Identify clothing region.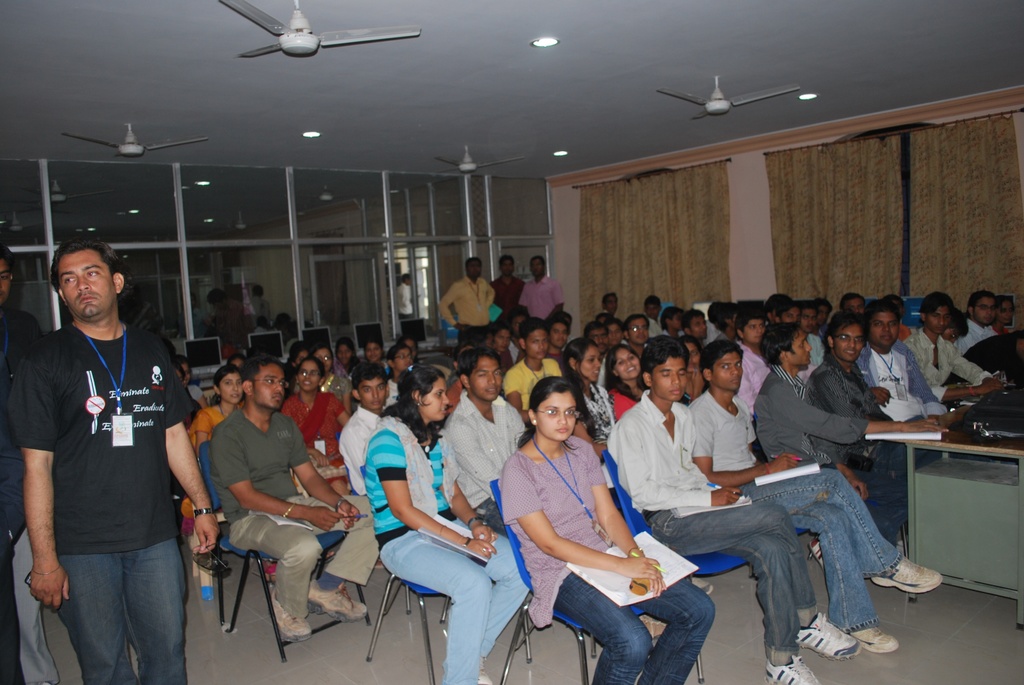
Region: bbox(609, 385, 644, 426).
